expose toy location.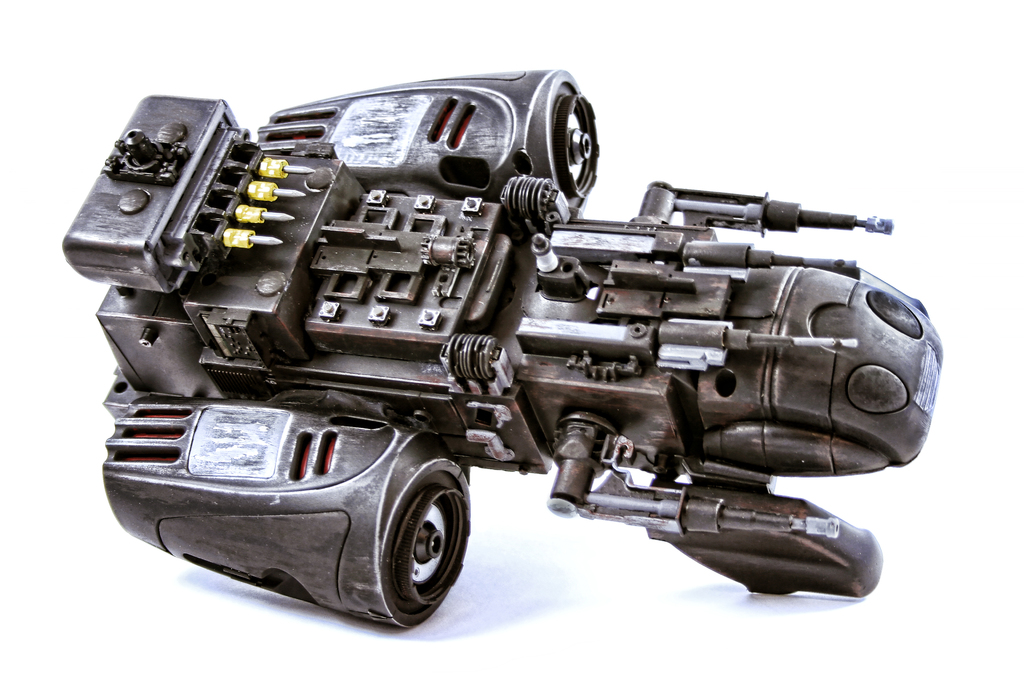
Exposed at Rect(56, 62, 947, 642).
